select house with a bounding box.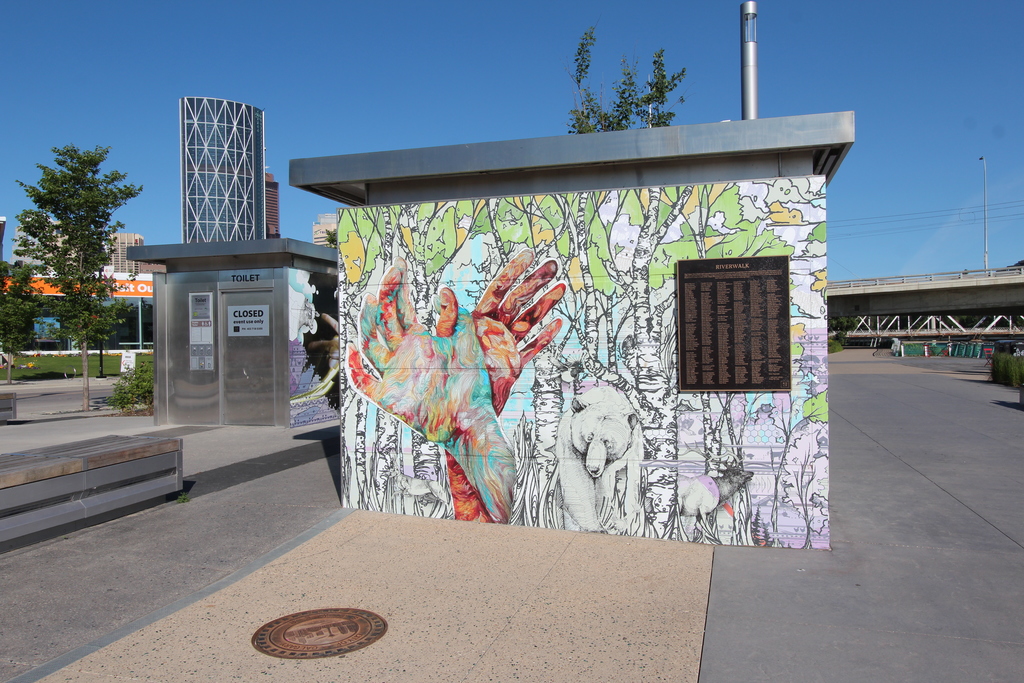
(830,264,1023,330).
